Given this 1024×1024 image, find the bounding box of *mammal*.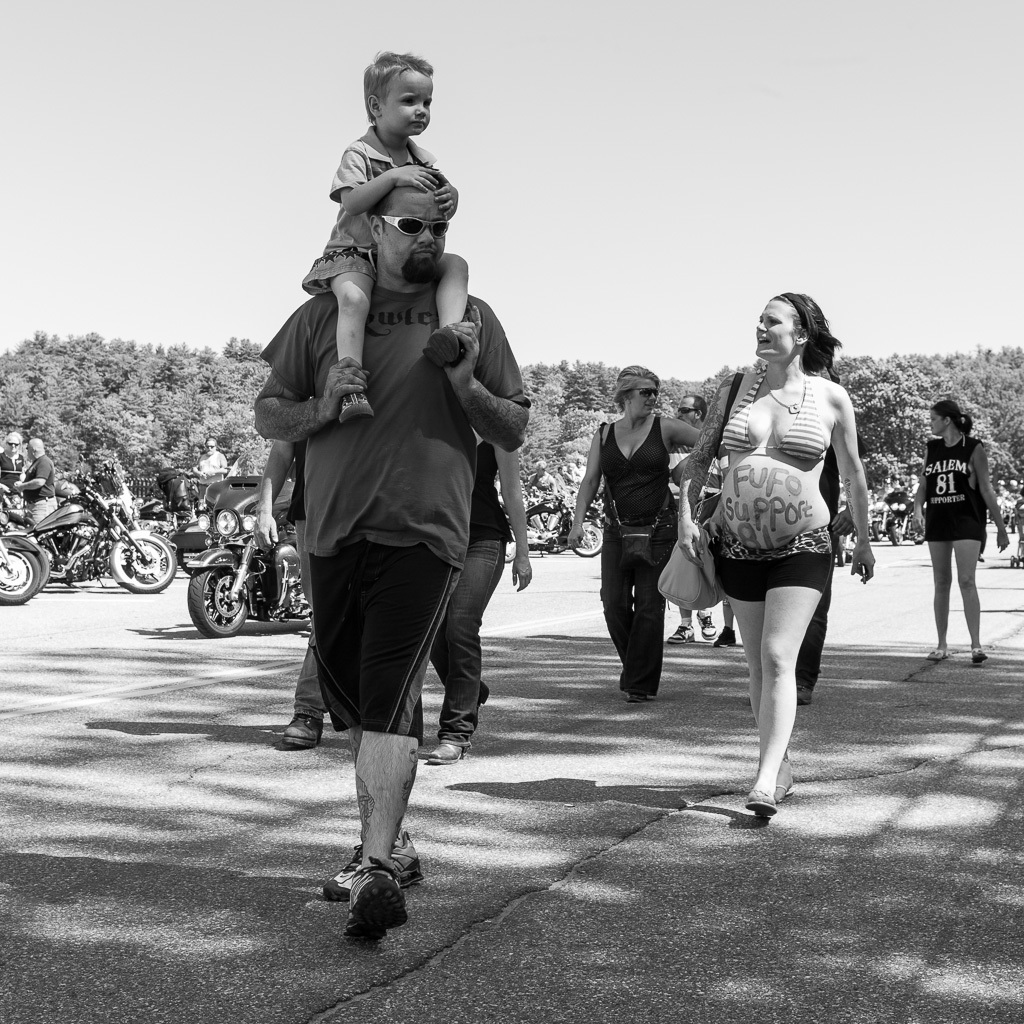
box=[669, 396, 719, 646].
